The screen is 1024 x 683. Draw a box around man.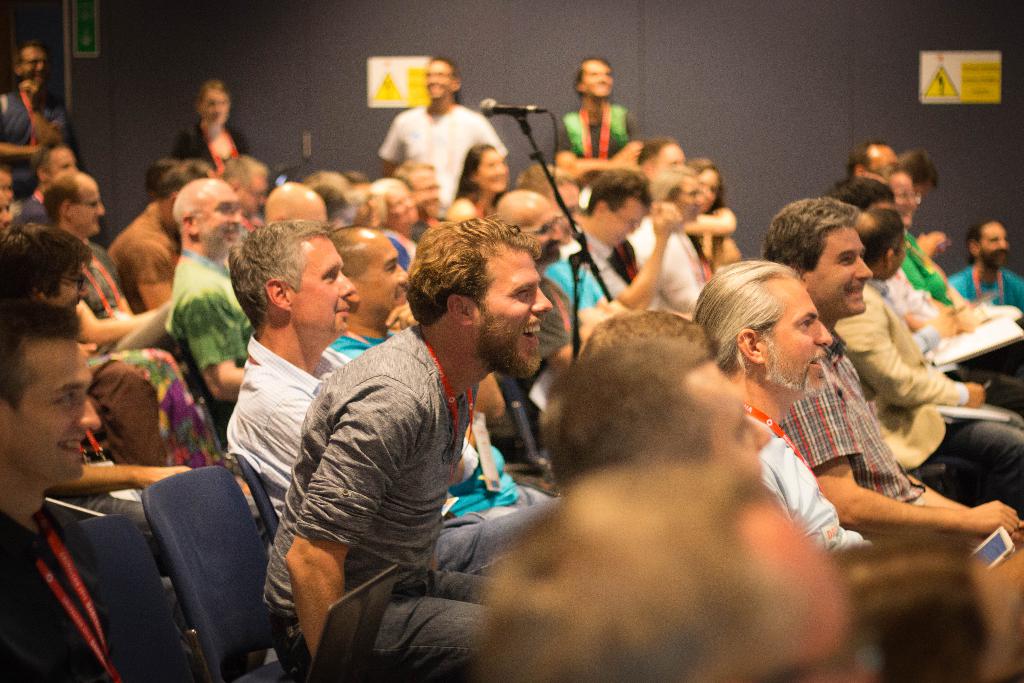
[26,145,89,226].
